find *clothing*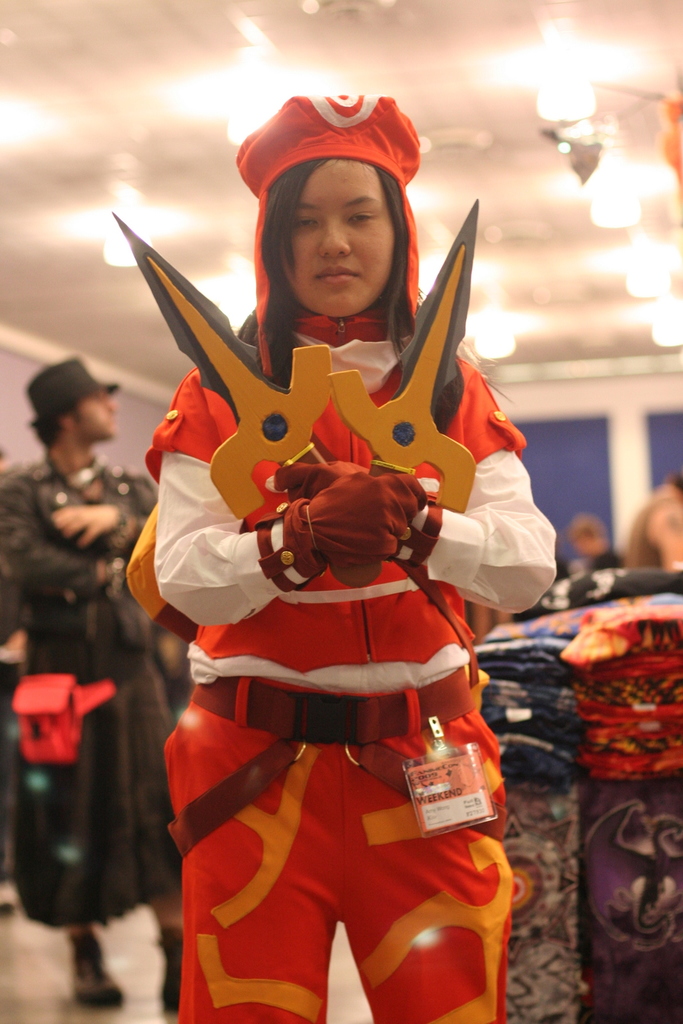
{"left": 625, "top": 476, "right": 682, "bottom": 554}
